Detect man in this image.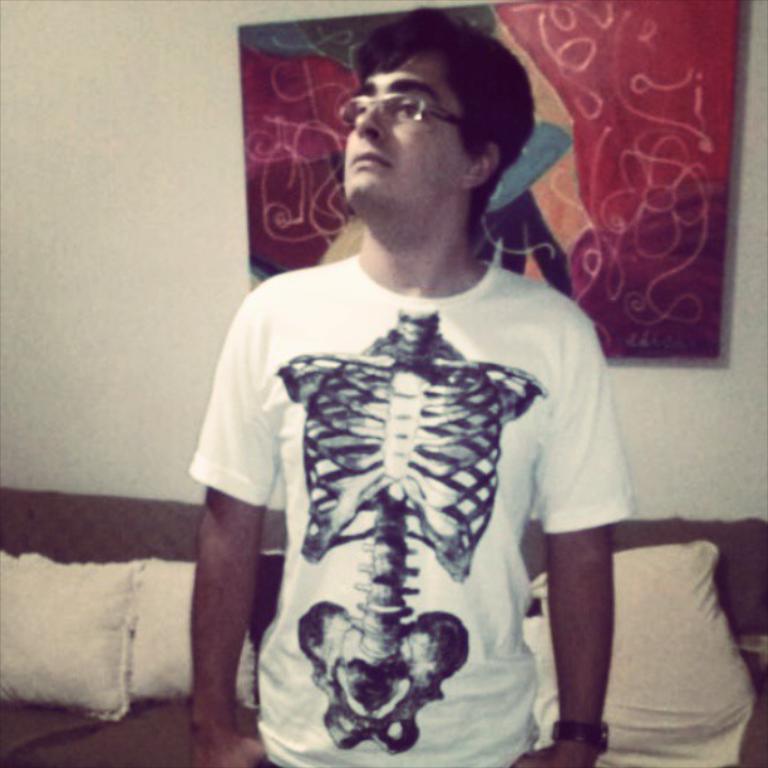
Detection: box=[173, 34, 648, 754].
